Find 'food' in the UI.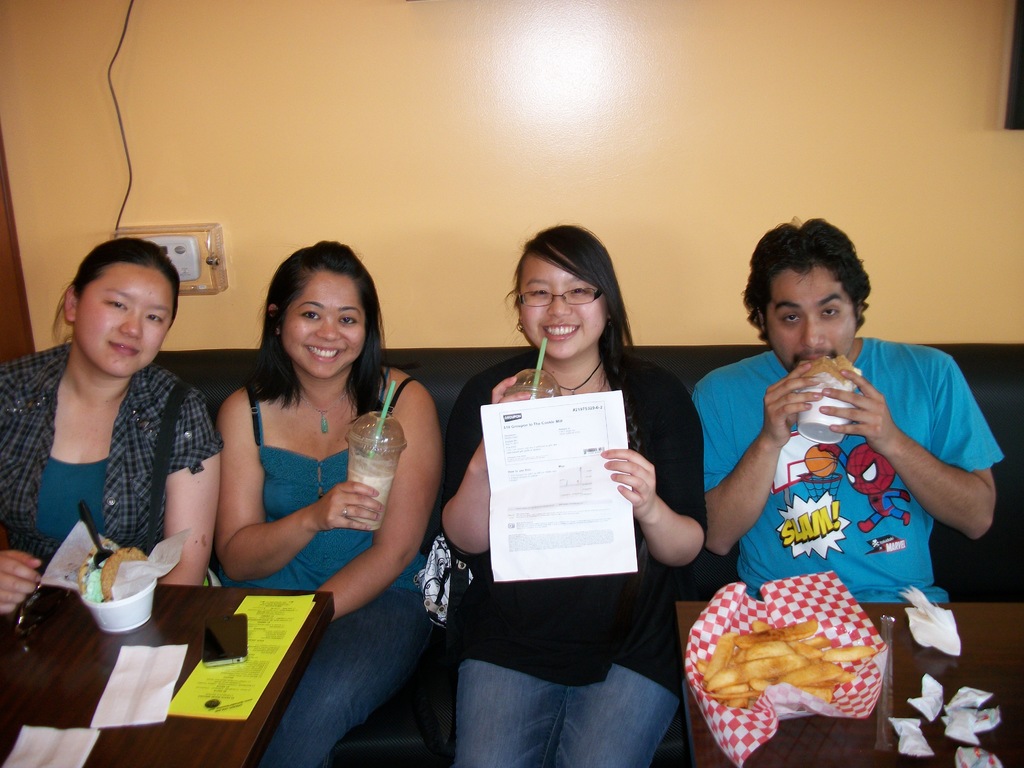
UI element at [788,351,869,393].
